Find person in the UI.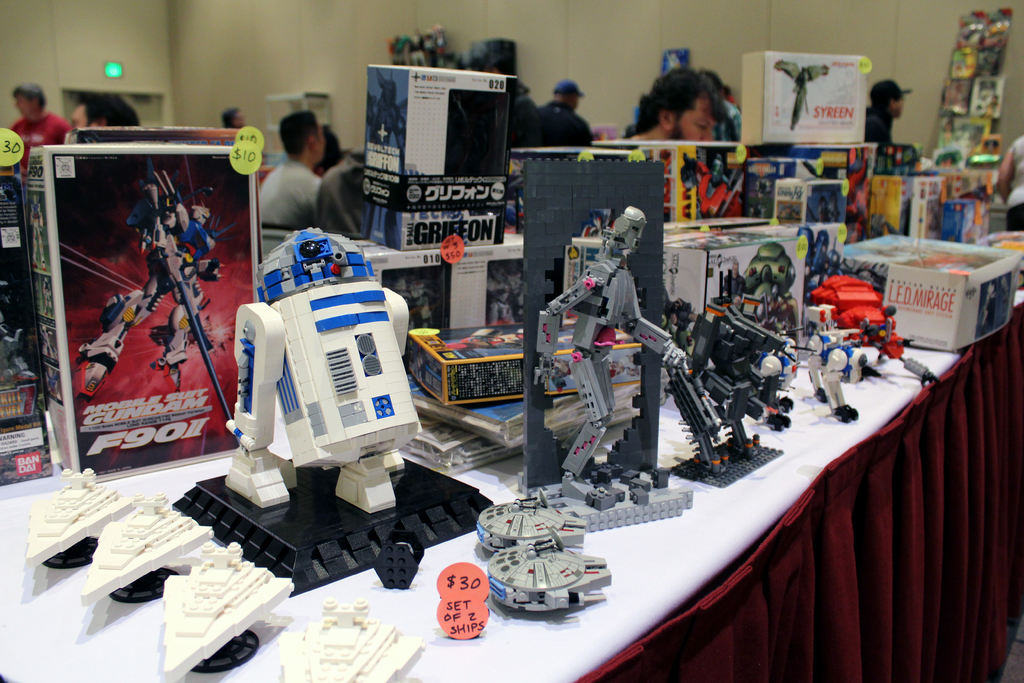
UI element at [x1=253, y1=104, x2=349, y2=243].
